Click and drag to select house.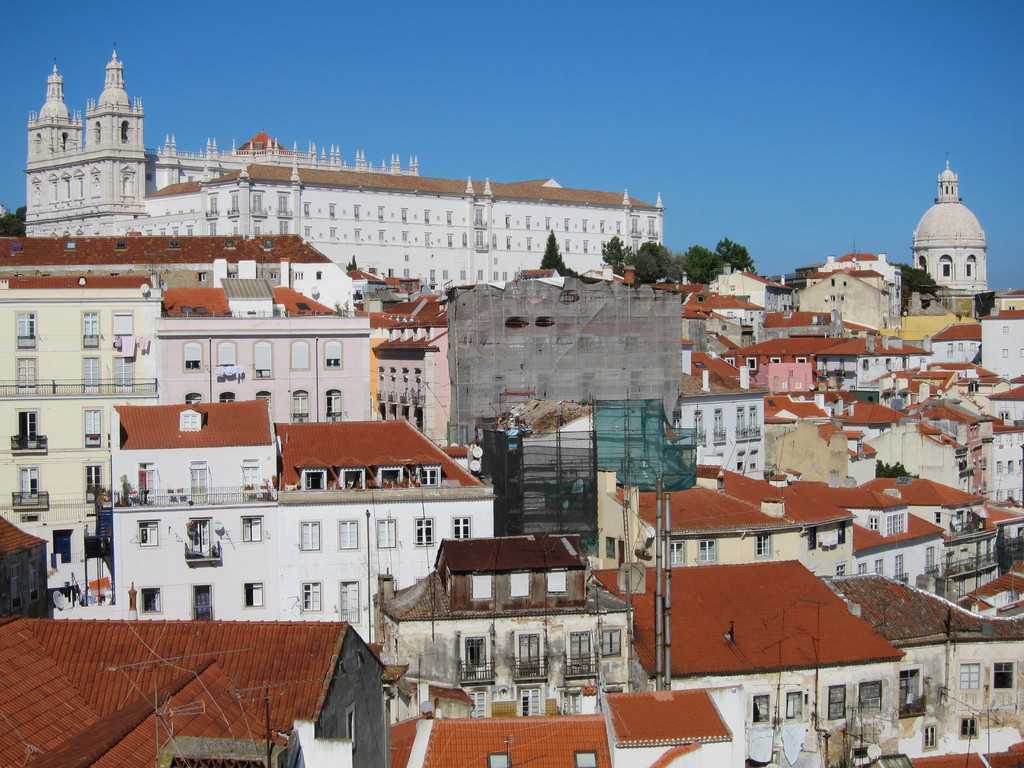
Selection: [x1=692, y1=342, x2=813, y2=446].
